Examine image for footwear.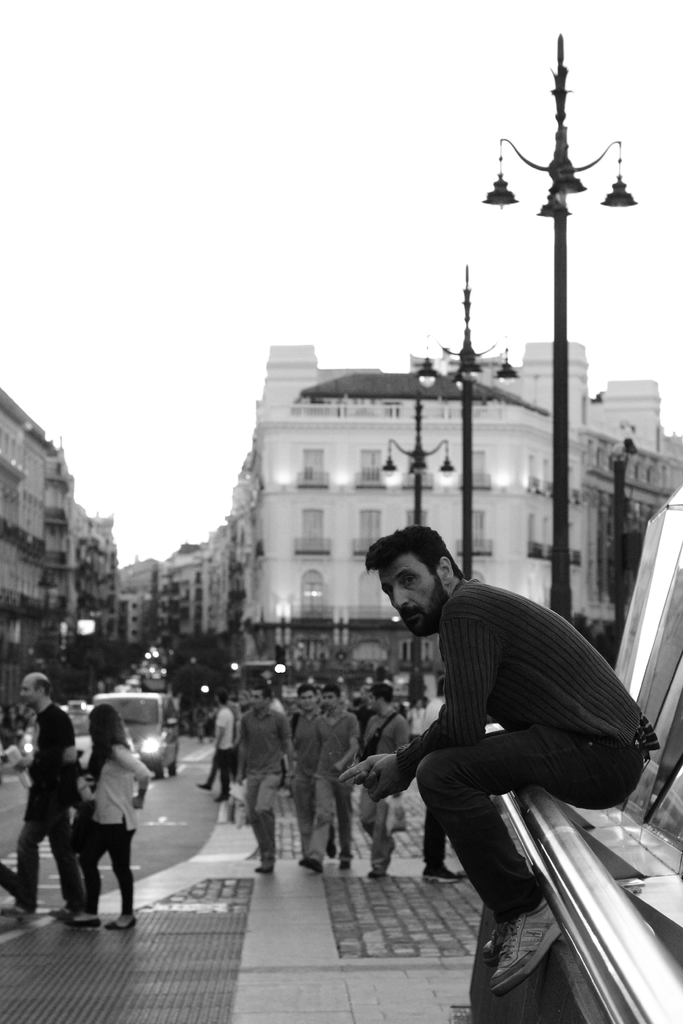
Examination result: BBox(106, 916, 148, 932).
